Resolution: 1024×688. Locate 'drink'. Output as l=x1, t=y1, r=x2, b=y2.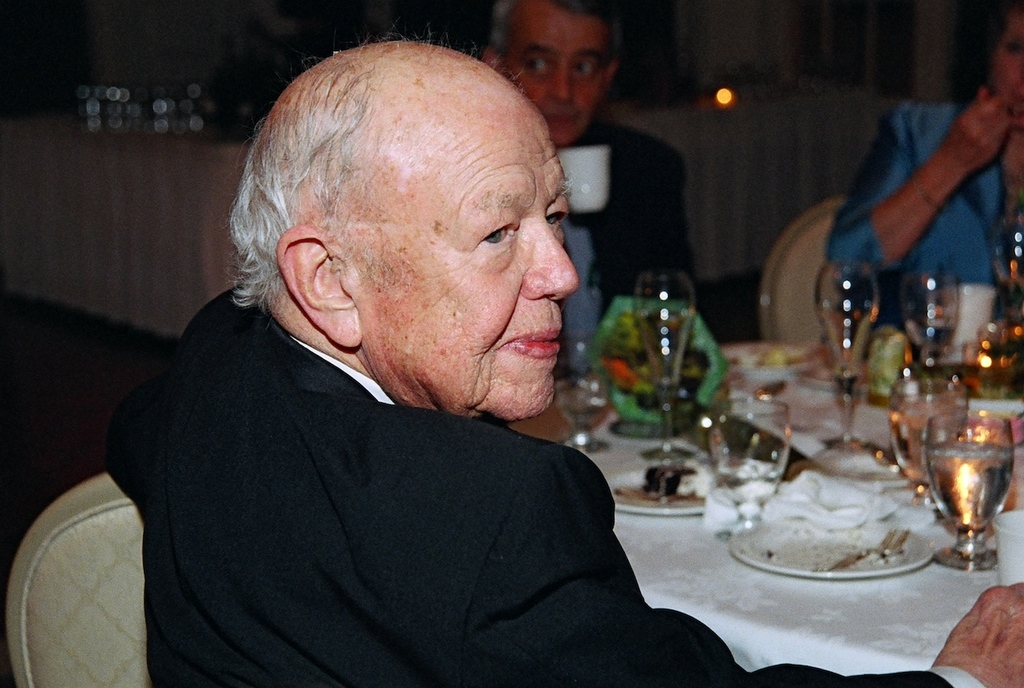
l=559, t=397, r=606, b=434.
